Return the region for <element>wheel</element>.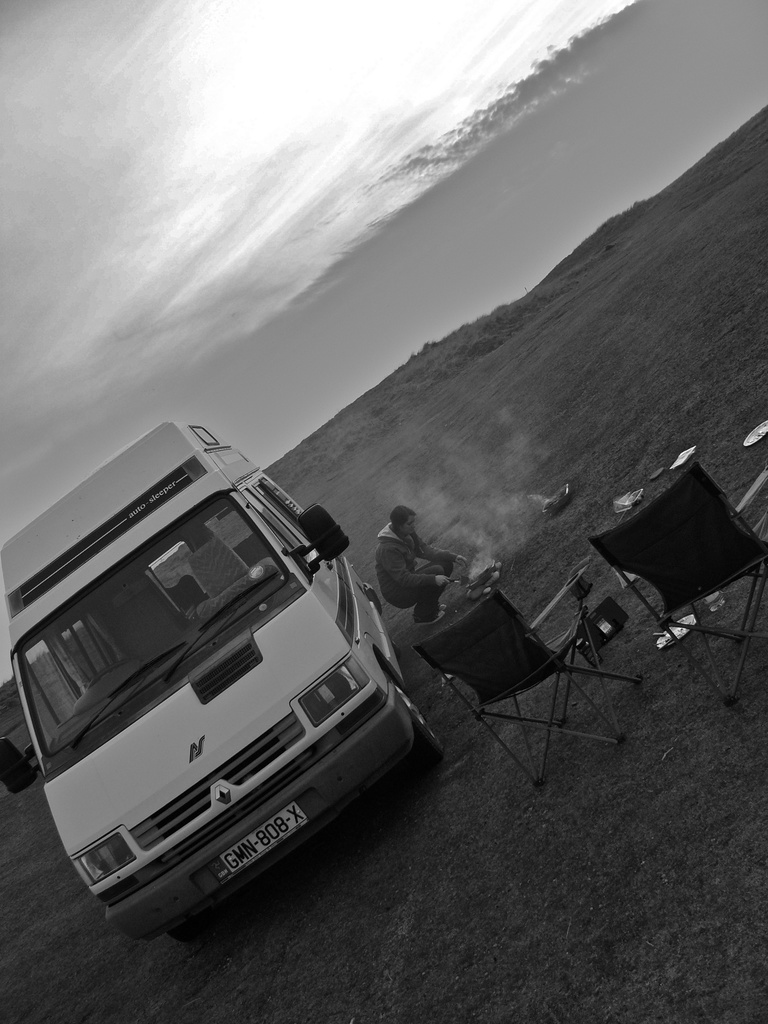
{"x1": 385, "y1": 667, "x2": 448, "y2": 767}.
